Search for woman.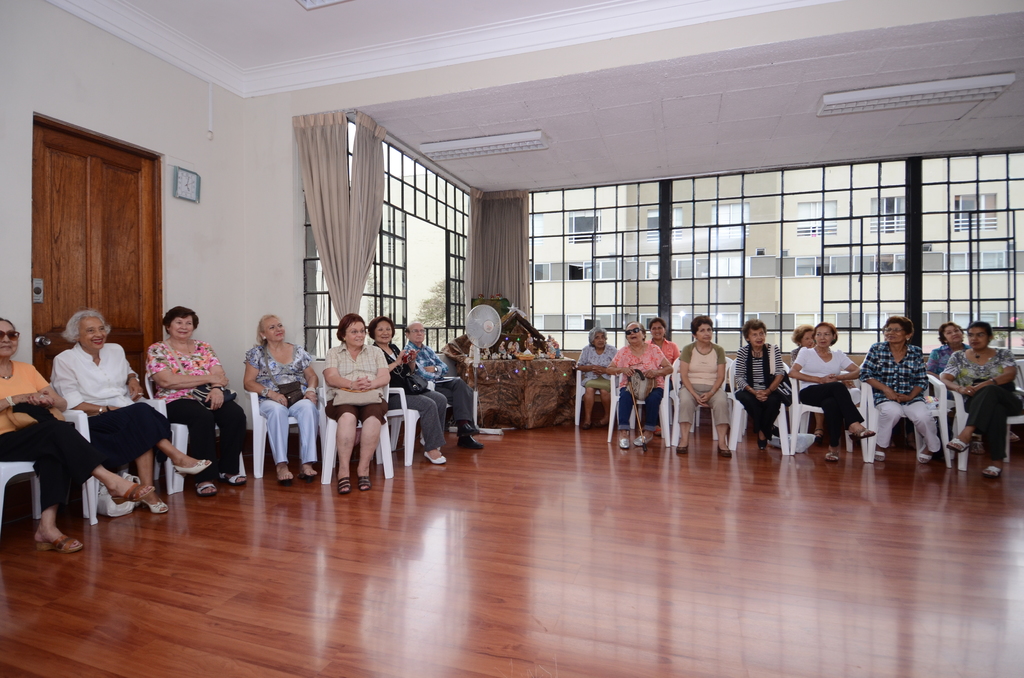
Found at [left=934, top=321, right=1023, bottom=480].
